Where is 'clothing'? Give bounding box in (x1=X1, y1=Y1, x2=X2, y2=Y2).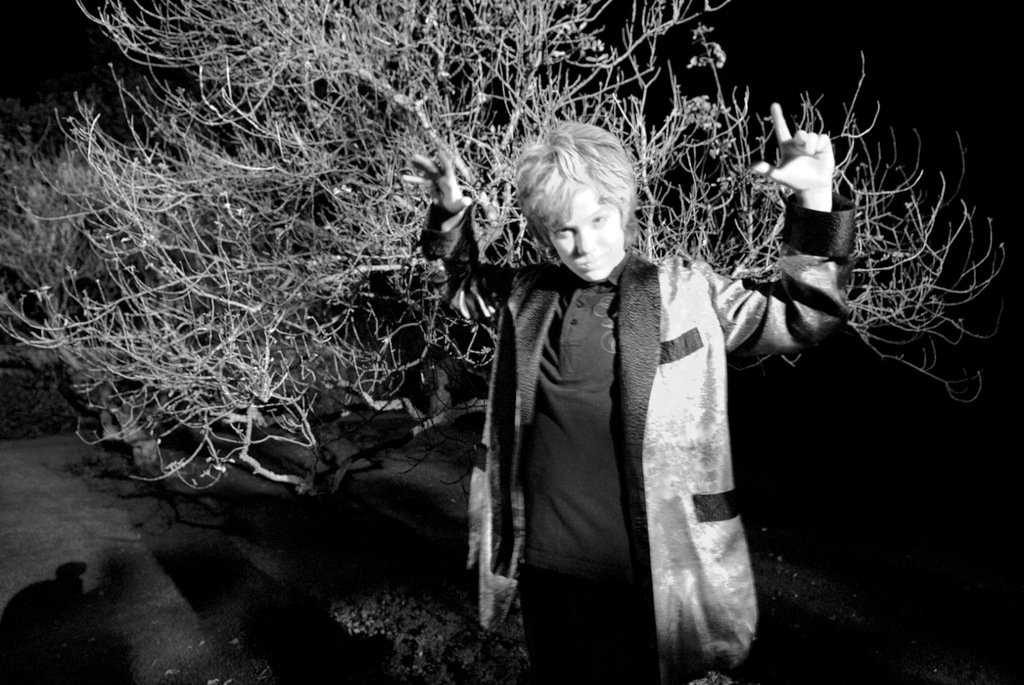
(x1=461, y1=181, x2=770, y2=669).
